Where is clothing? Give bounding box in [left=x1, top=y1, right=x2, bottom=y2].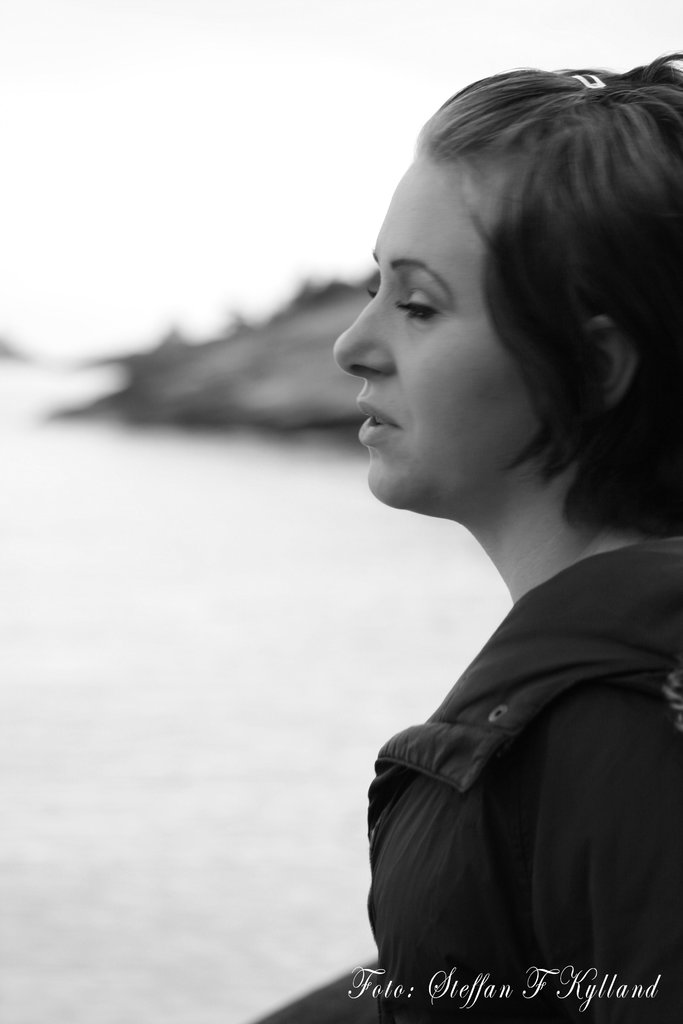
[left=347, top=463, right=666, bottom=1012].
